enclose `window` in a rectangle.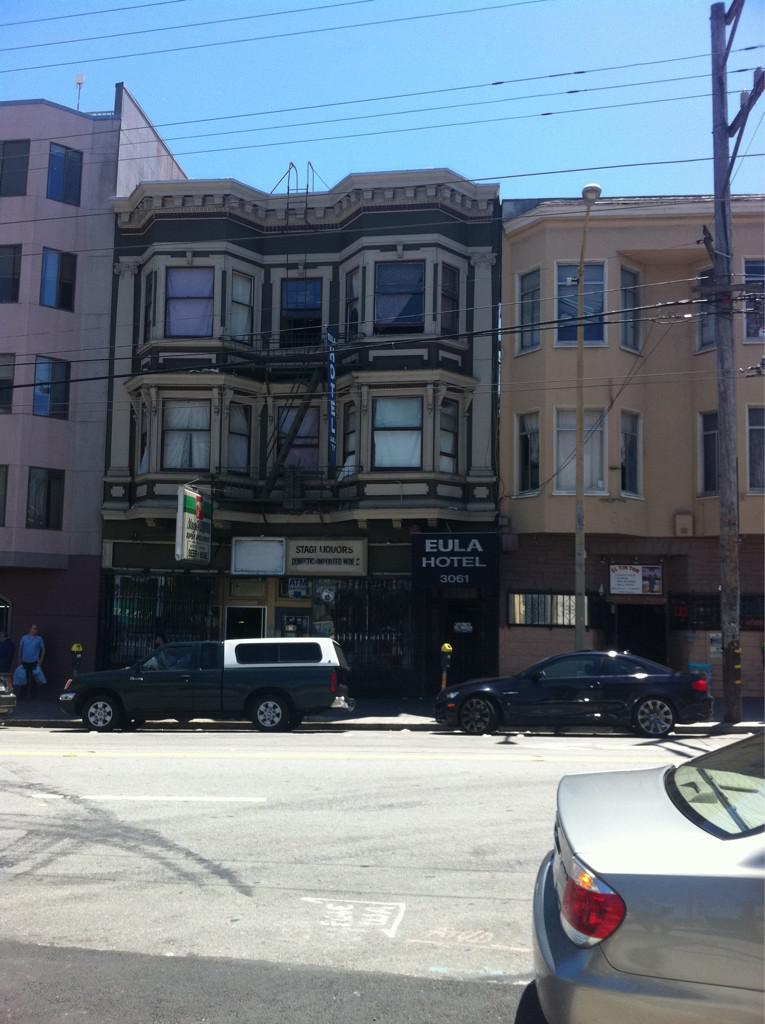
(509,596,598,628).
